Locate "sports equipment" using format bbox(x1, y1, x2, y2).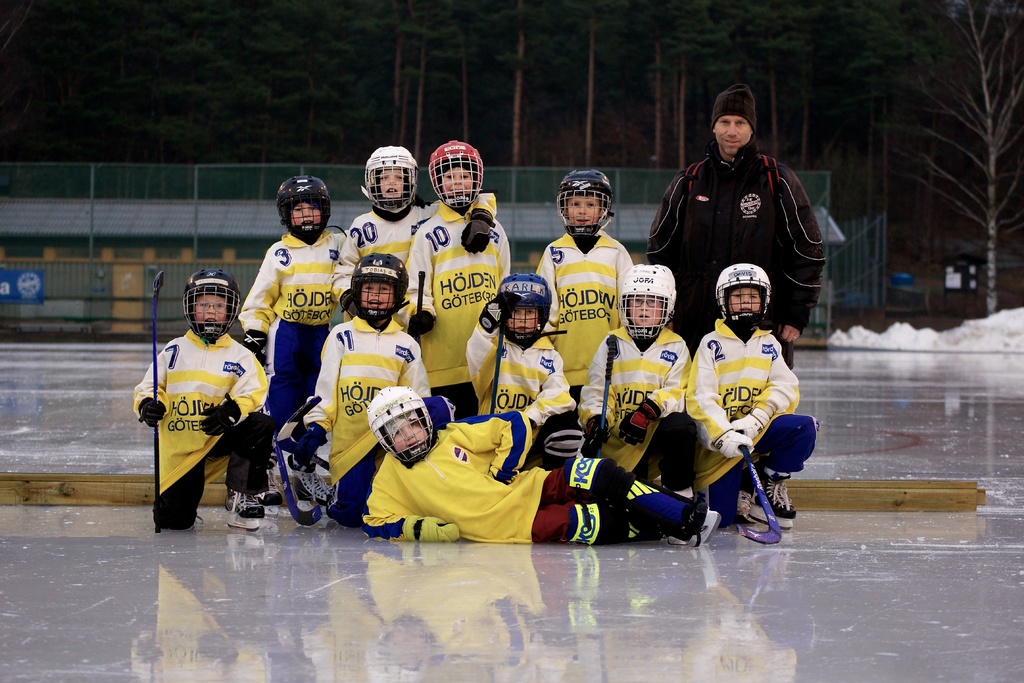
bbox(351, 256, 413, 327).
